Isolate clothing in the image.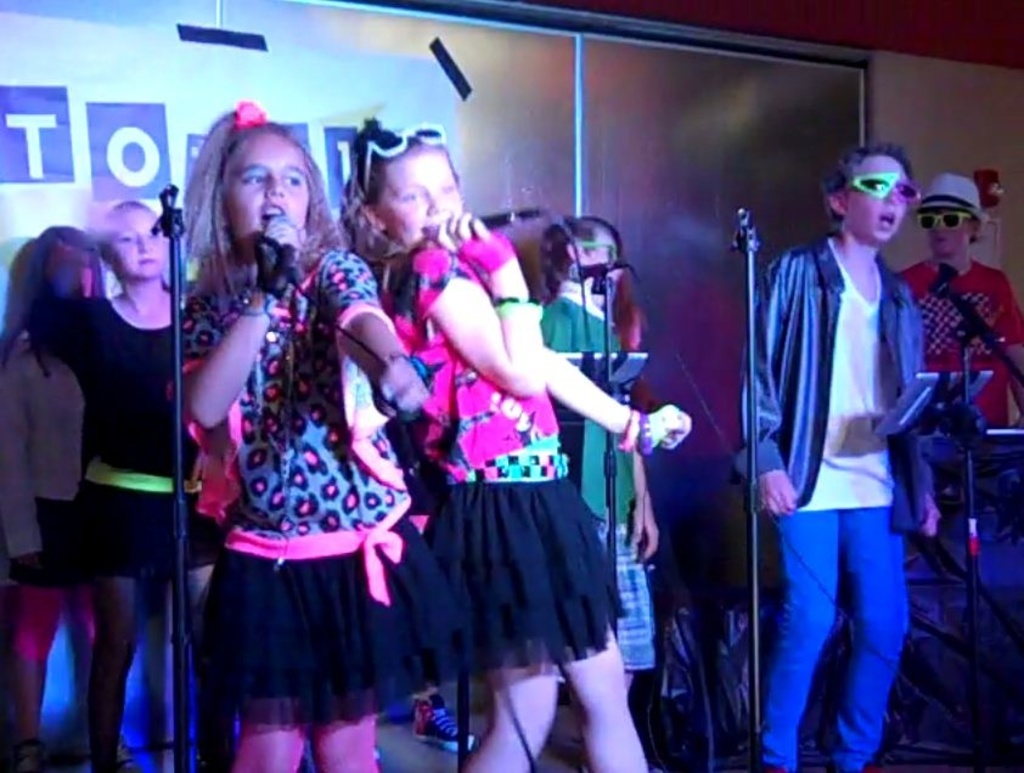
Isolated region: x1=891, y1=253, x2=1023, y2=439.
